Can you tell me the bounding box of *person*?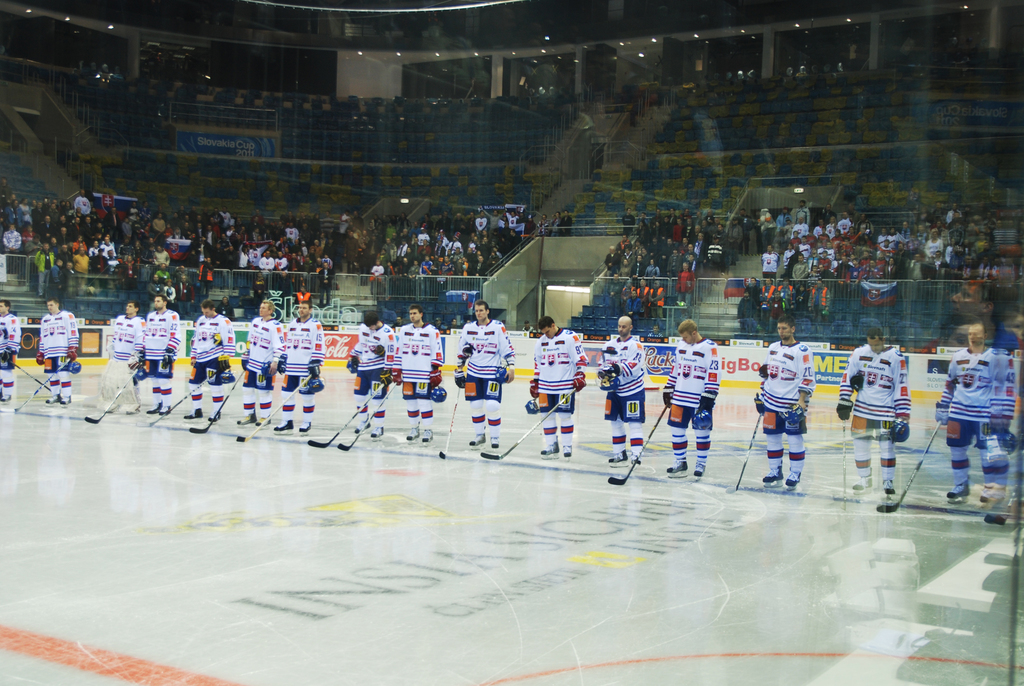
bbox=(601, 325, 653, 449).
